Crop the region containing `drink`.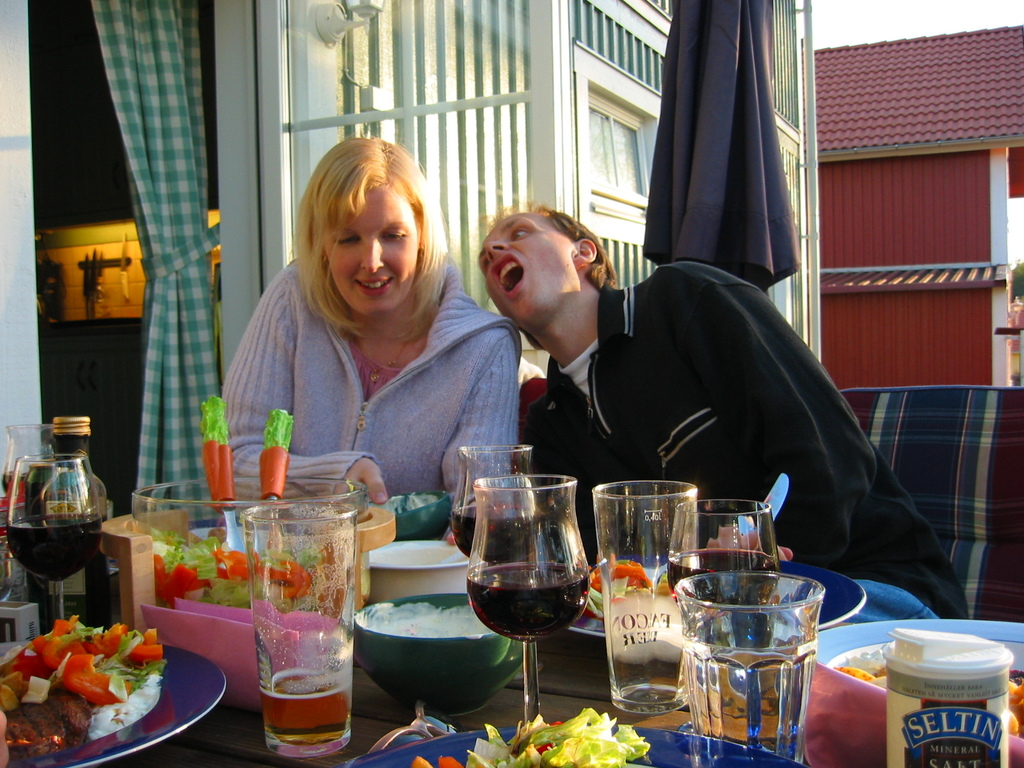
Crop region: 261,669,345,740.
